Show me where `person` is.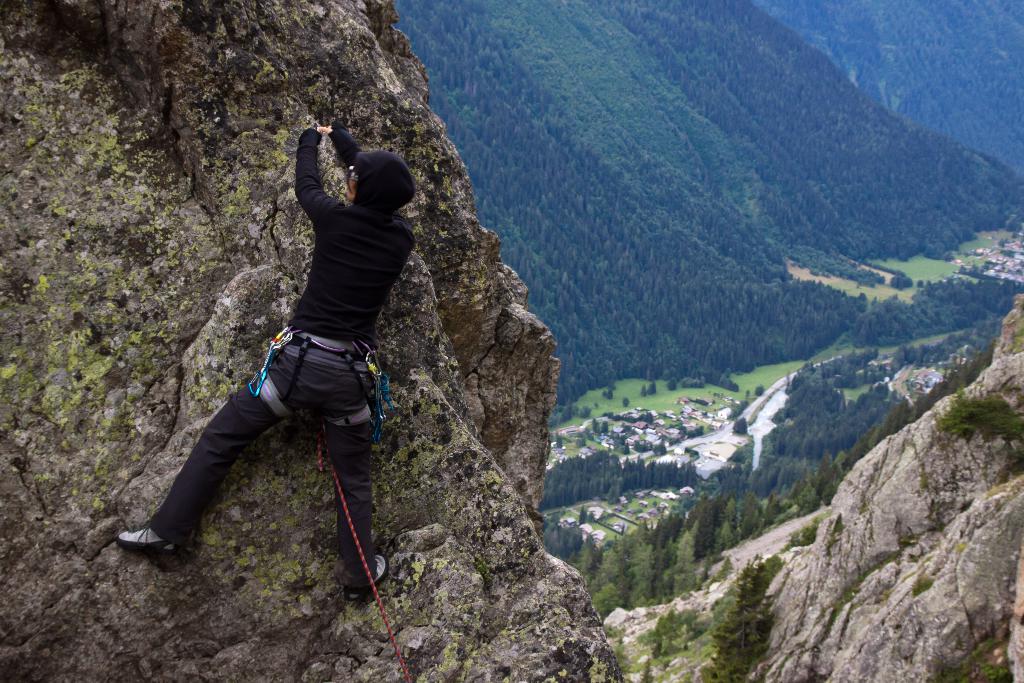
`person` is at (175, 78, 416, 623).
